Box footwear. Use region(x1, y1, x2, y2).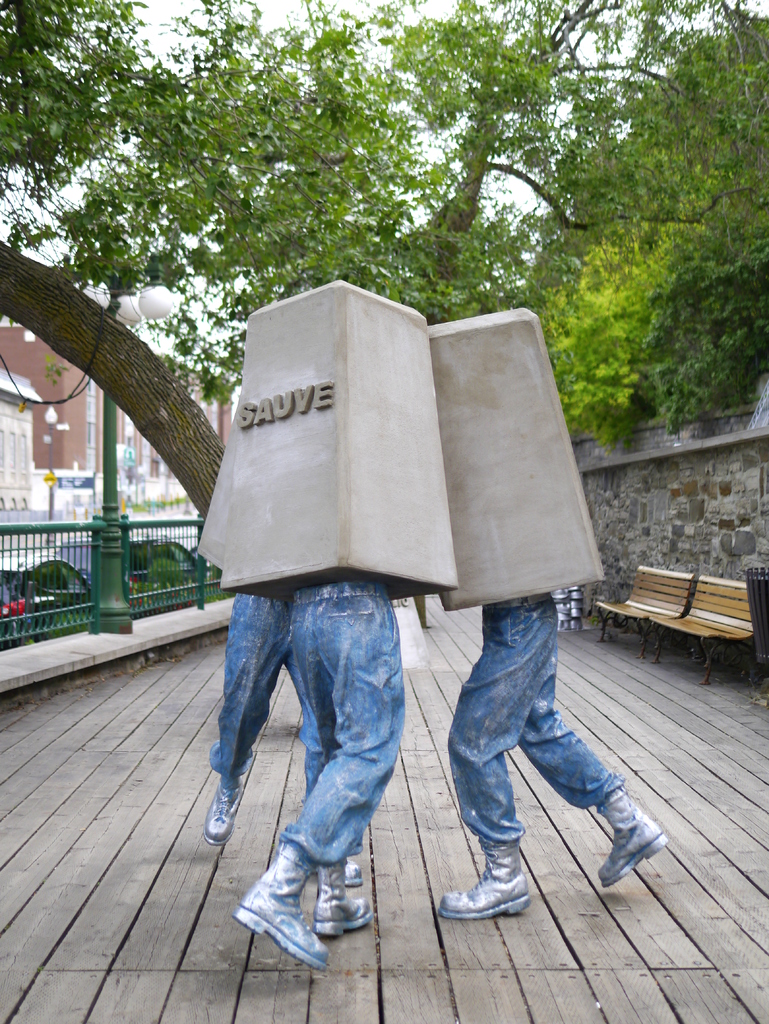
region(207, 785, 245, 846).
